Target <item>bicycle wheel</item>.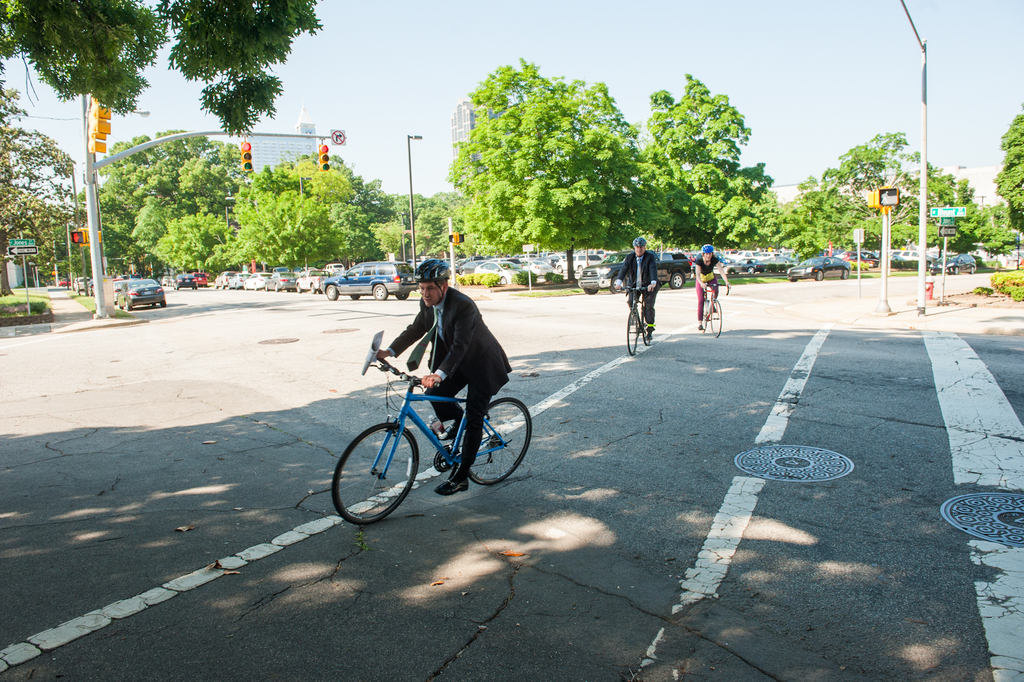
Target region: left=710, top=299, right=722, bottom=338.
